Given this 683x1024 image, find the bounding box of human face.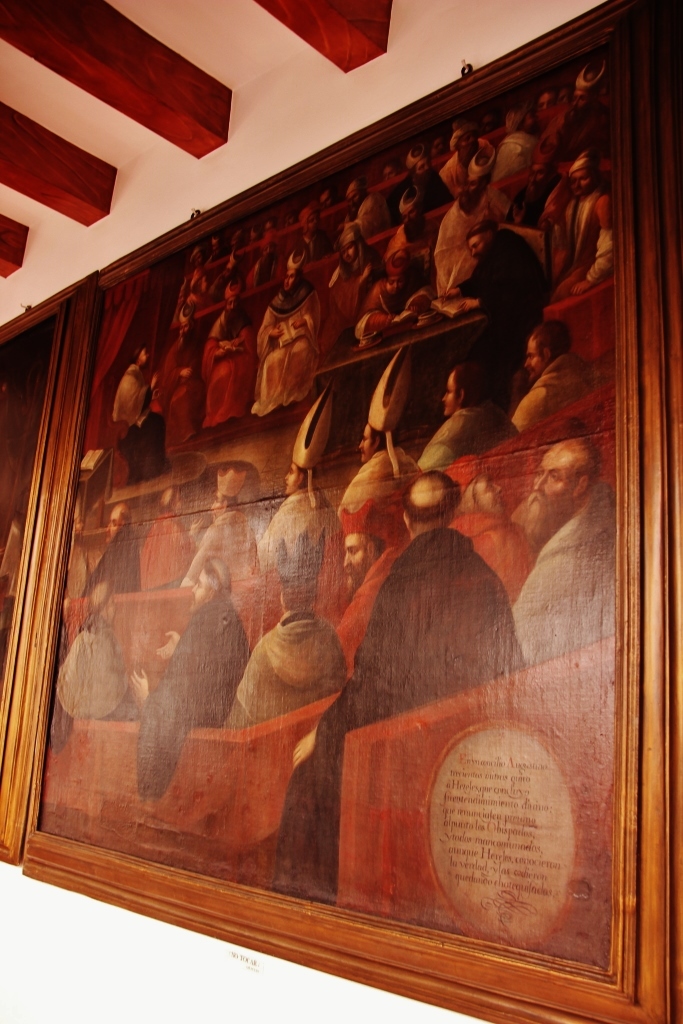
226 295 238 320.
